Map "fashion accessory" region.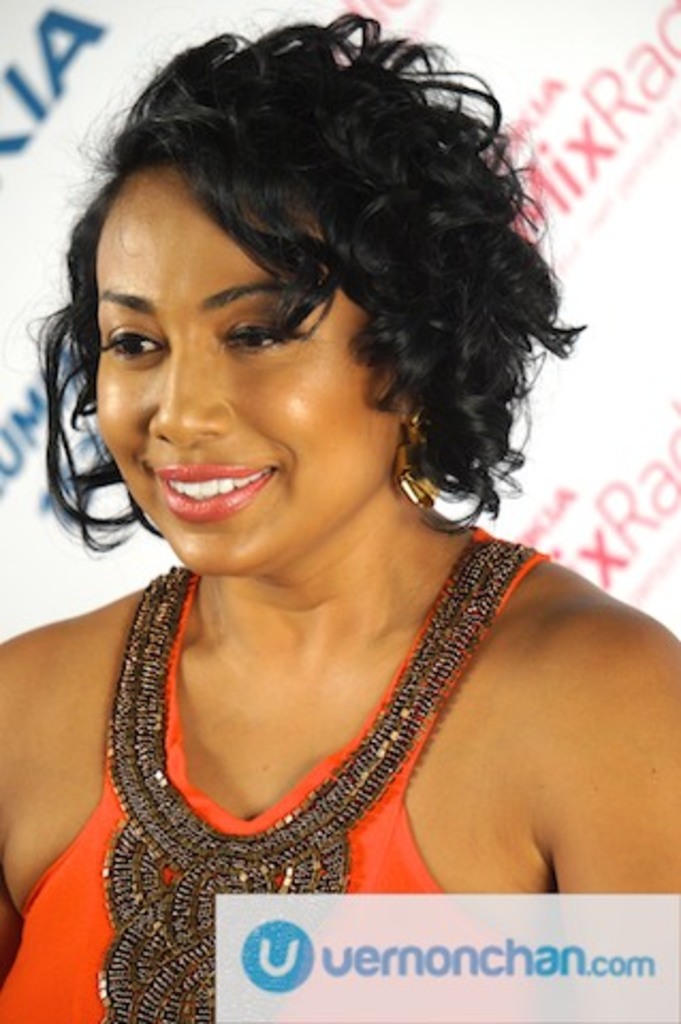
Mapped to {"x1": 389, "y1": 407, "x2": 442, "y2": 512}.
